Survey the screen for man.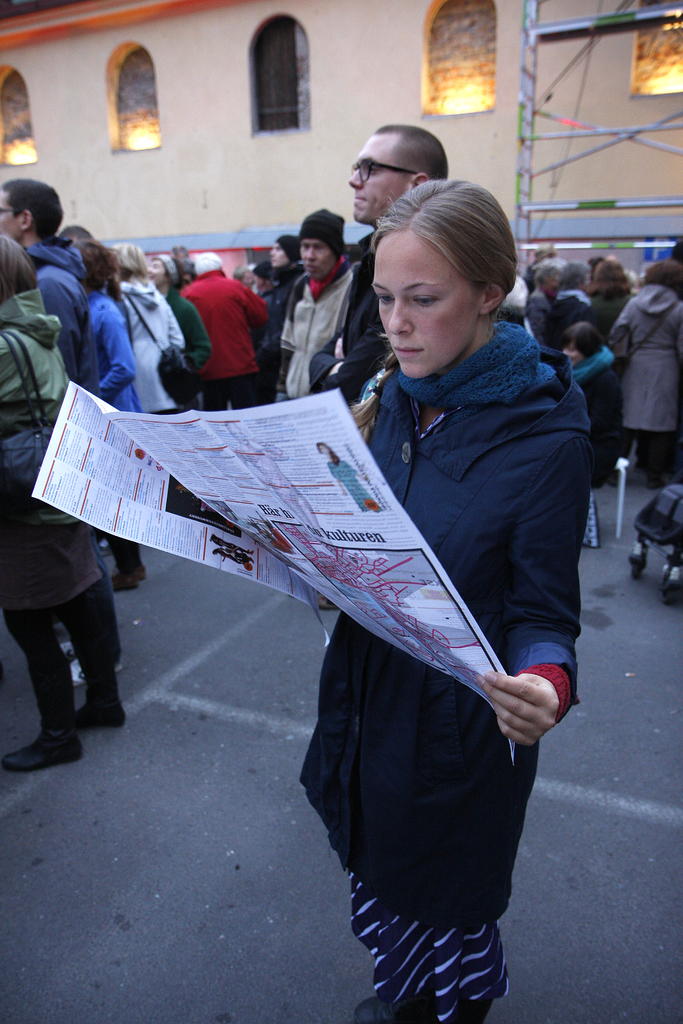
Survey found: 276/201/360/406.
